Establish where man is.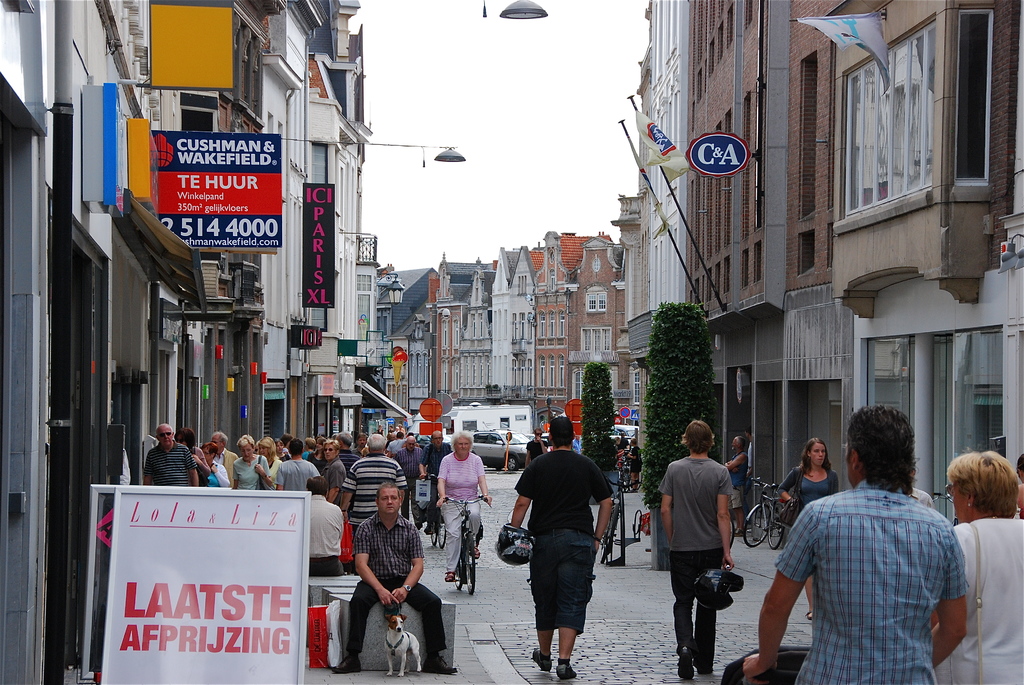
Established at [left=767, top=423, right=973, bottom=683].
